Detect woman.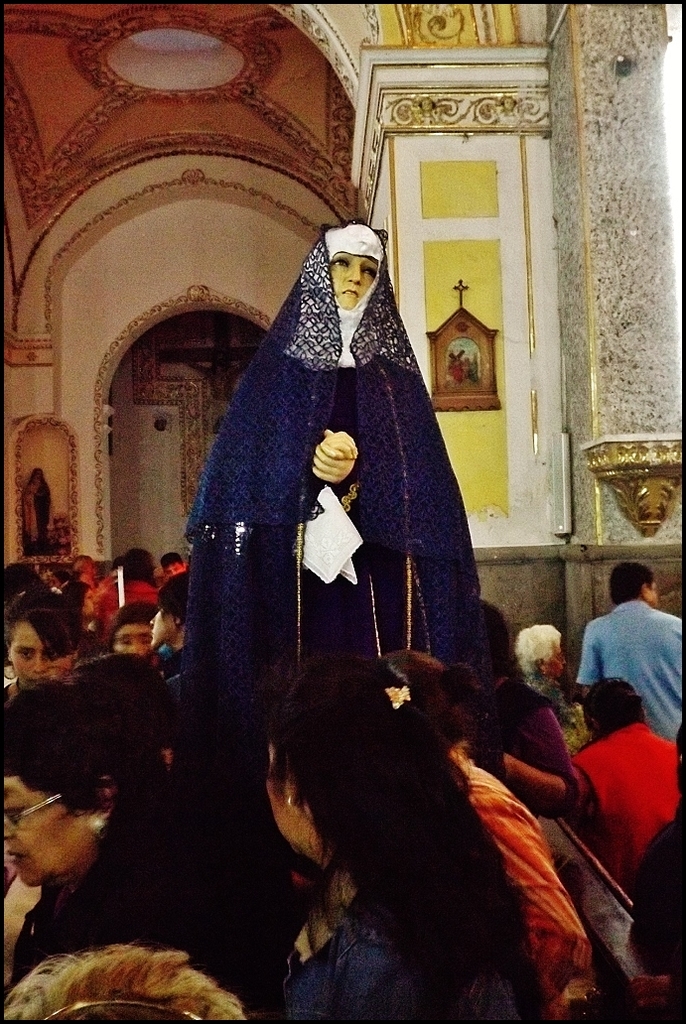
Detected at [left=148, top=572, right=187, bottom=682].
